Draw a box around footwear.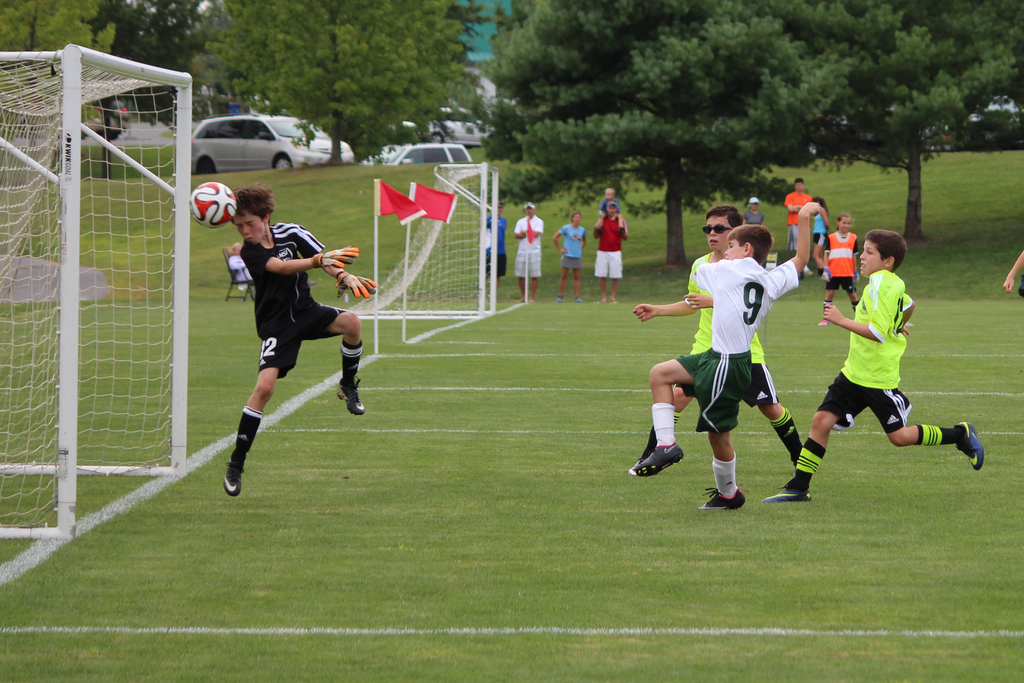
x1=838, y1=416, x2=858, y2=431.
